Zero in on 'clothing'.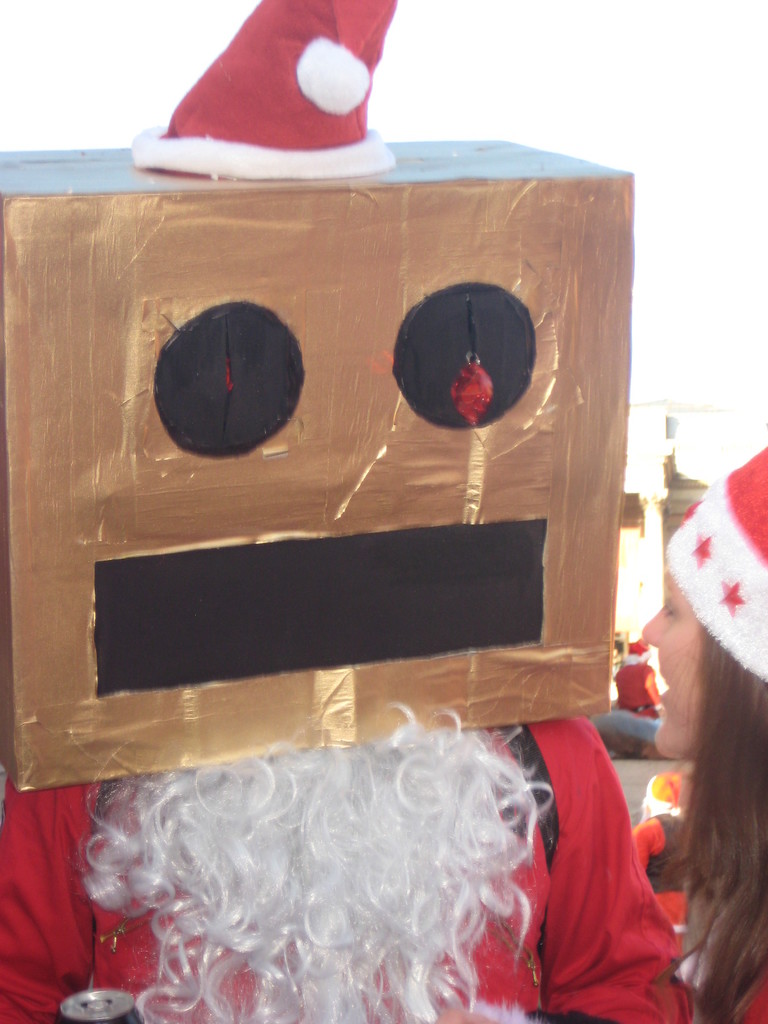
Zeroed in: l=724, t=913, r=767, b=1023.
